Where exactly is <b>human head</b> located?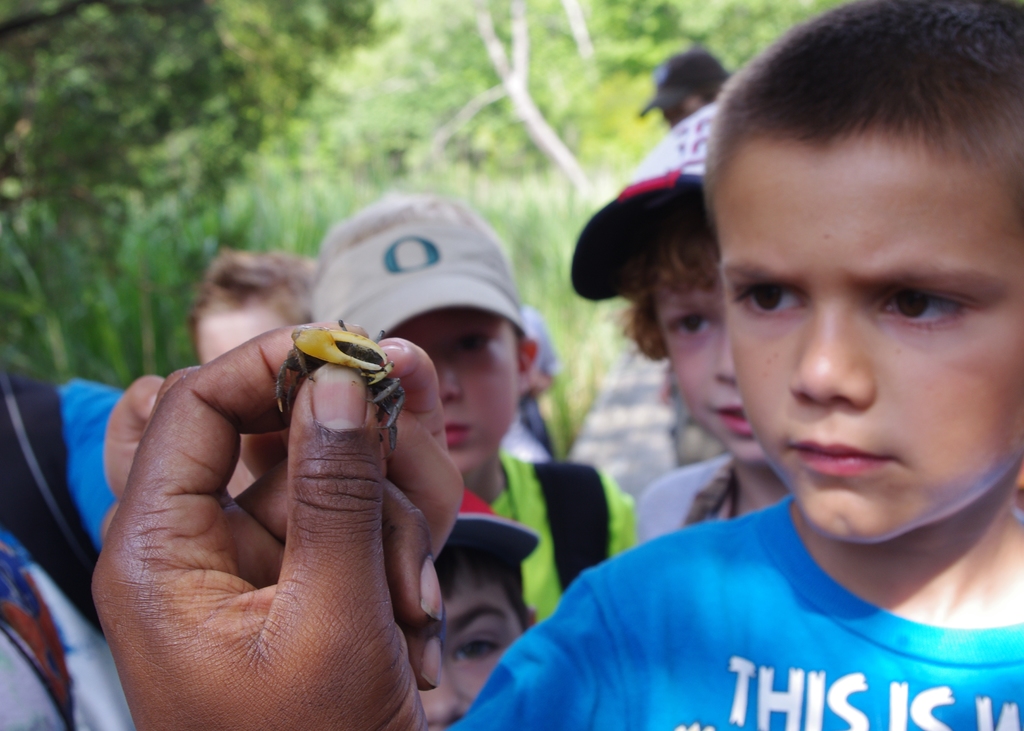
Its bounding box is (612,166,739,463).
